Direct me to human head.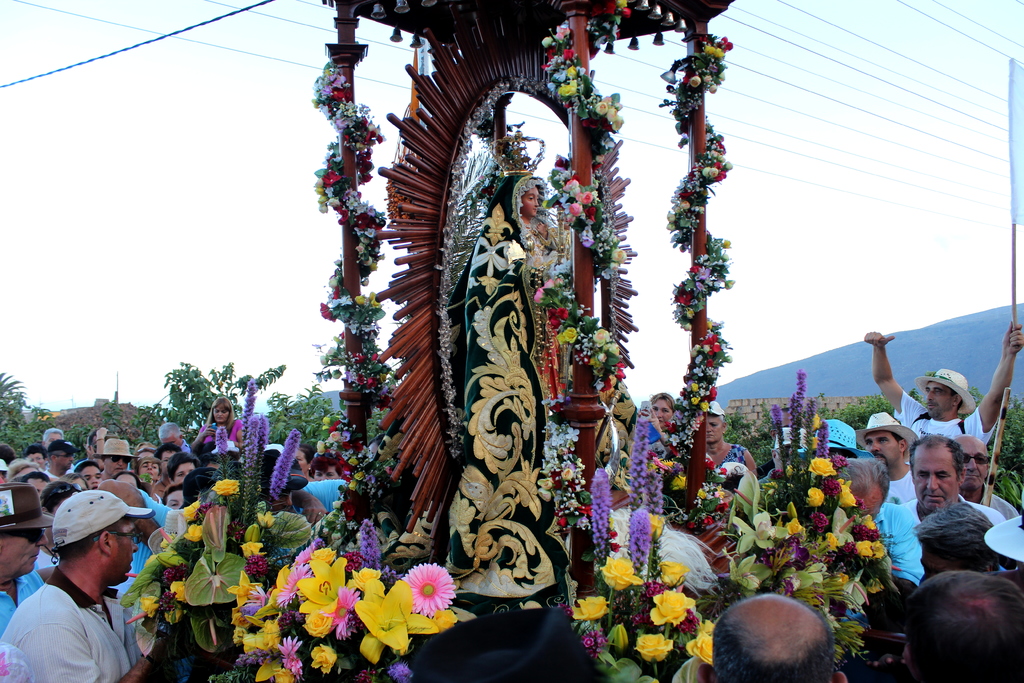
Direction: 211/397/234/427.
